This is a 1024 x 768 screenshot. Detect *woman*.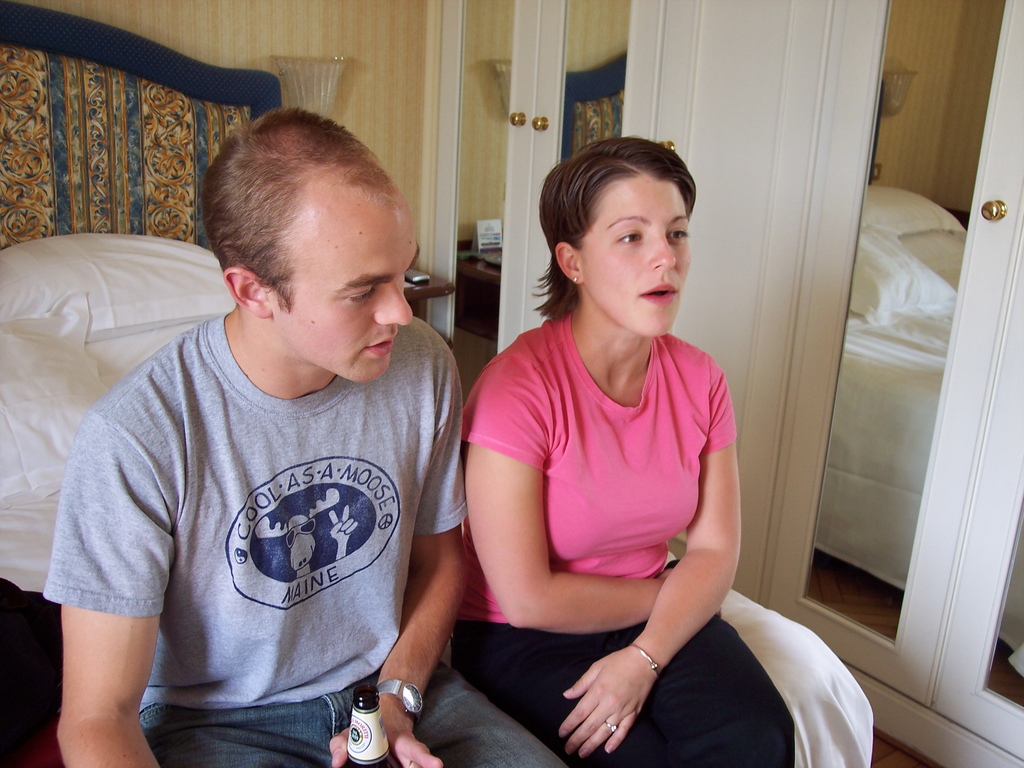
detection(461, 135, 797, 767).
